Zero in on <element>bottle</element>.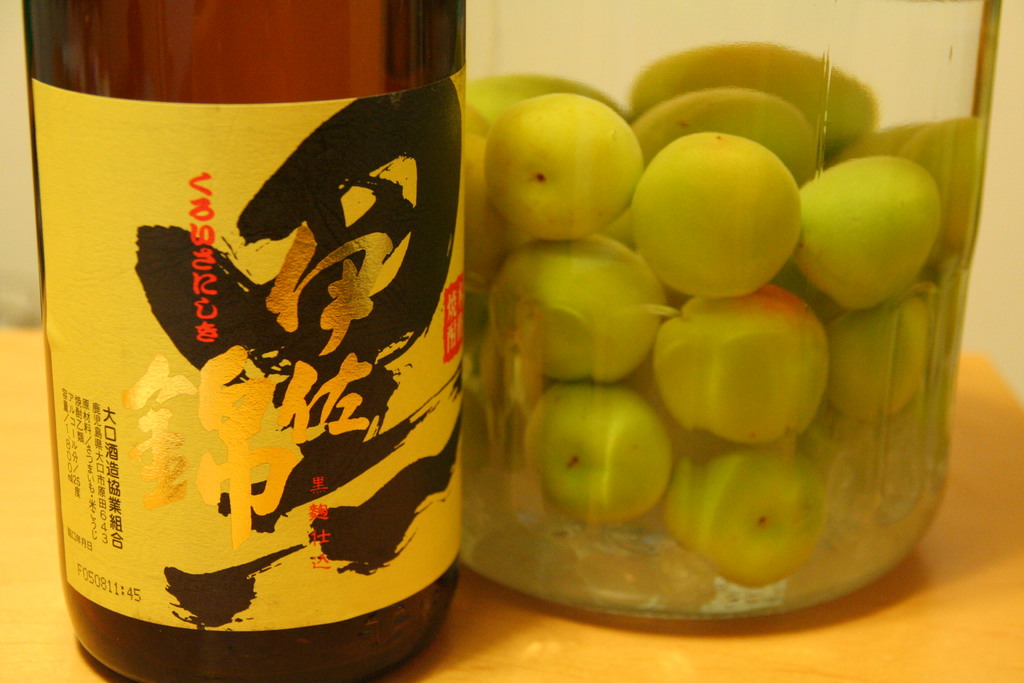
Zeroed in: <region>19, 0, 468, 682</region>.
